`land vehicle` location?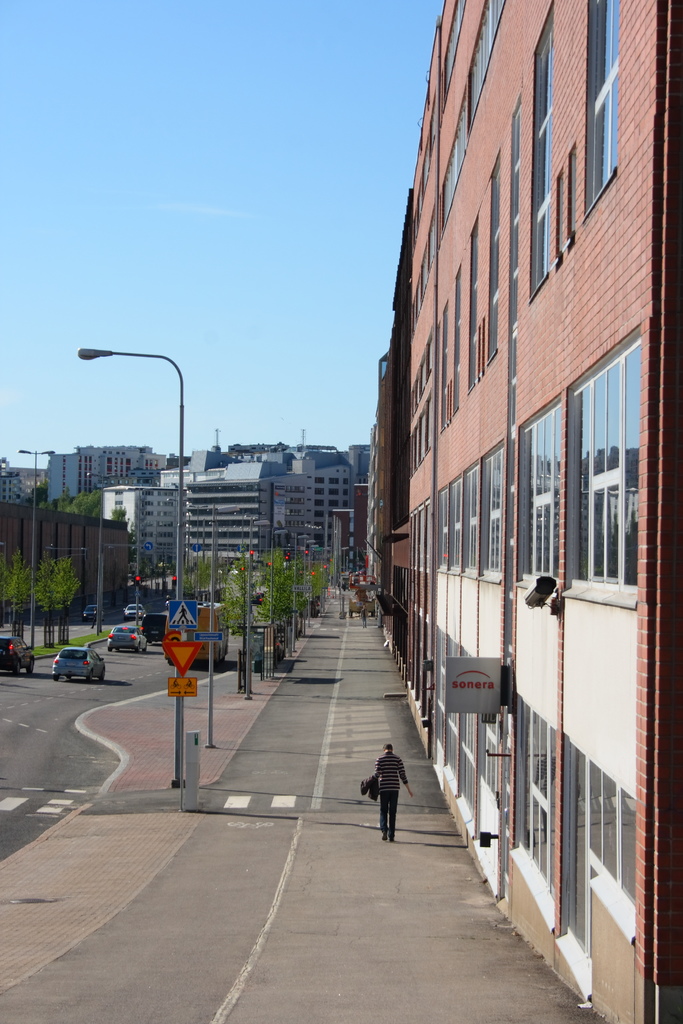
detection(254, 589, 266, 604)
